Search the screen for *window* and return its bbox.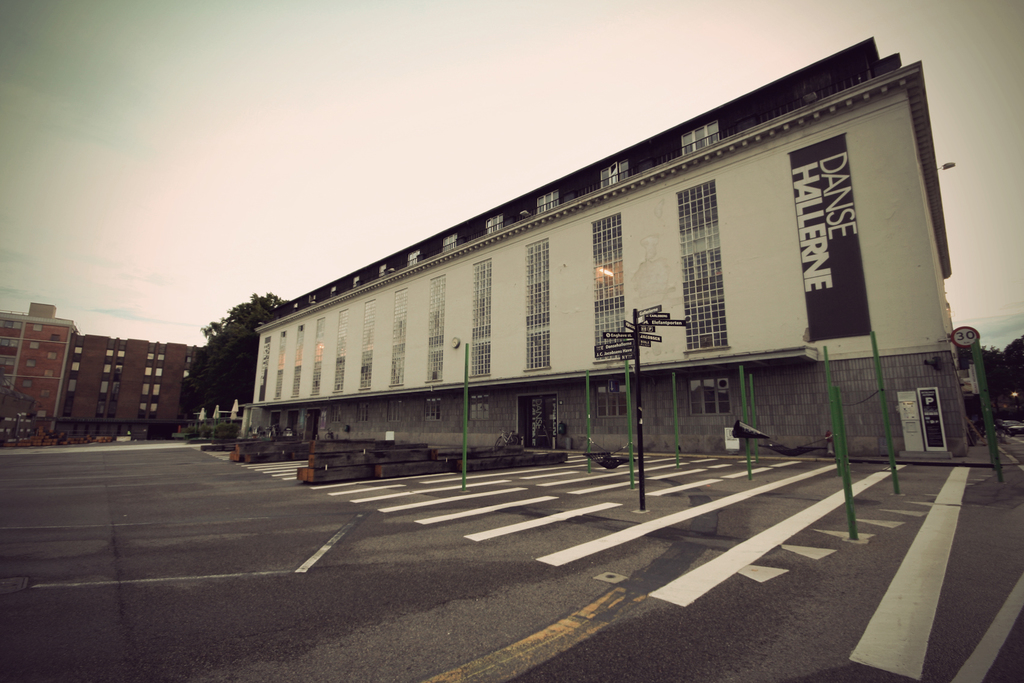
Found: (678, 119, 718, 159).
